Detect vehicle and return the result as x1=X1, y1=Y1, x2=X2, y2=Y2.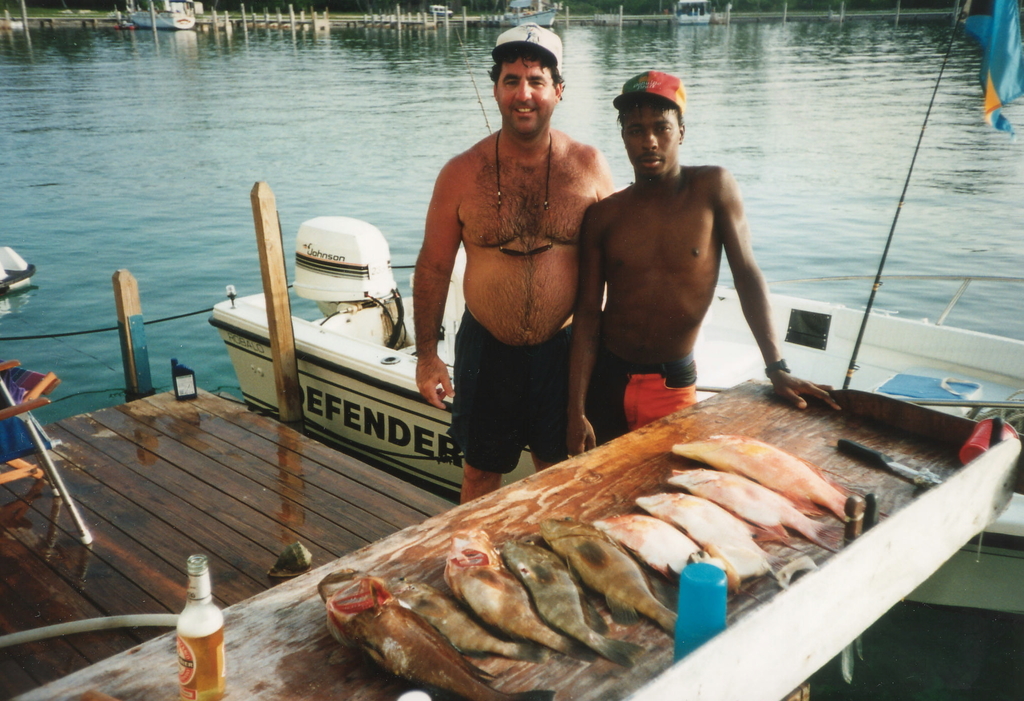
x1=209, y1=278, x2=1023, y2=613.
